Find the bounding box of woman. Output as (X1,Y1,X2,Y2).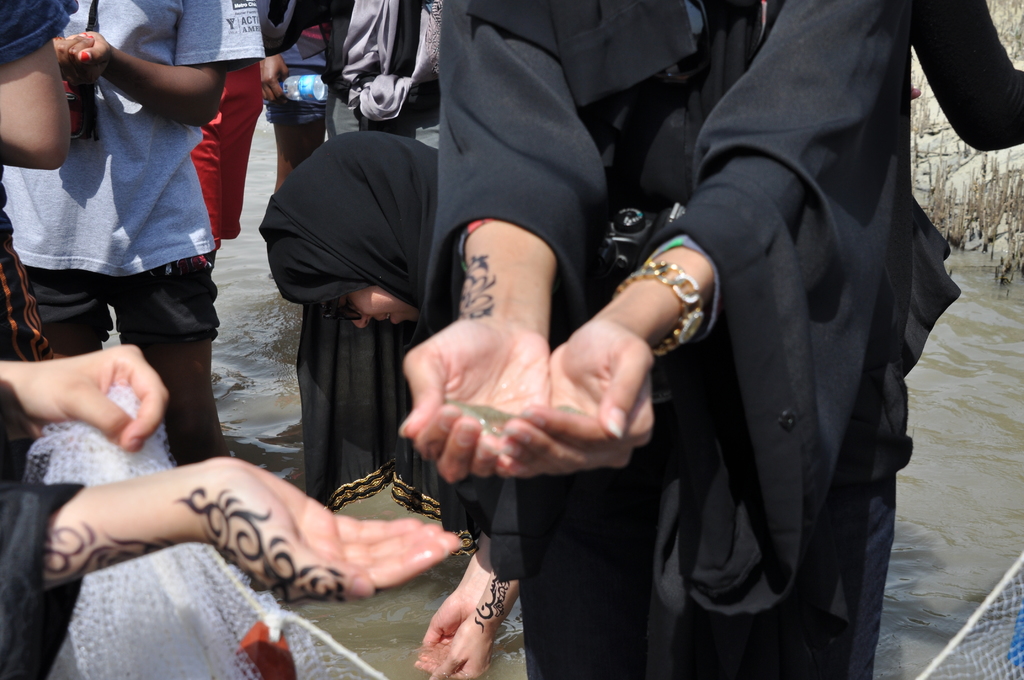
(399,0,954,679).
